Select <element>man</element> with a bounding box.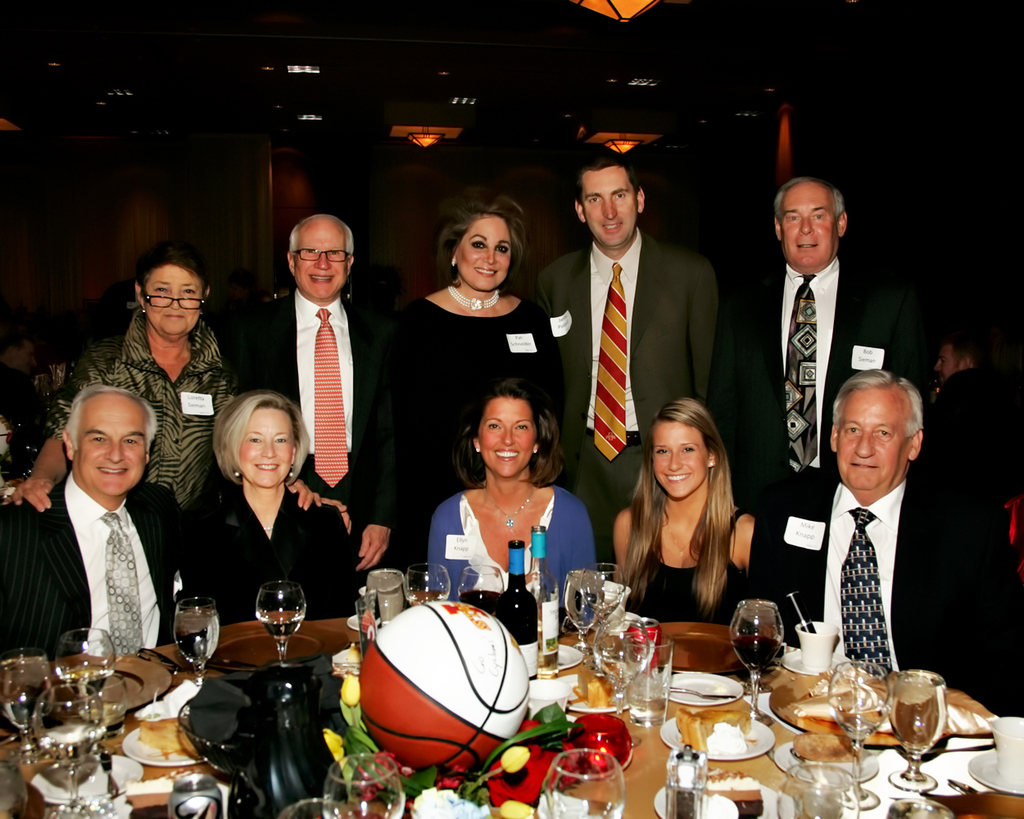
{"left": 543, "top": 156, "right": 714, "bottom": 509}.
